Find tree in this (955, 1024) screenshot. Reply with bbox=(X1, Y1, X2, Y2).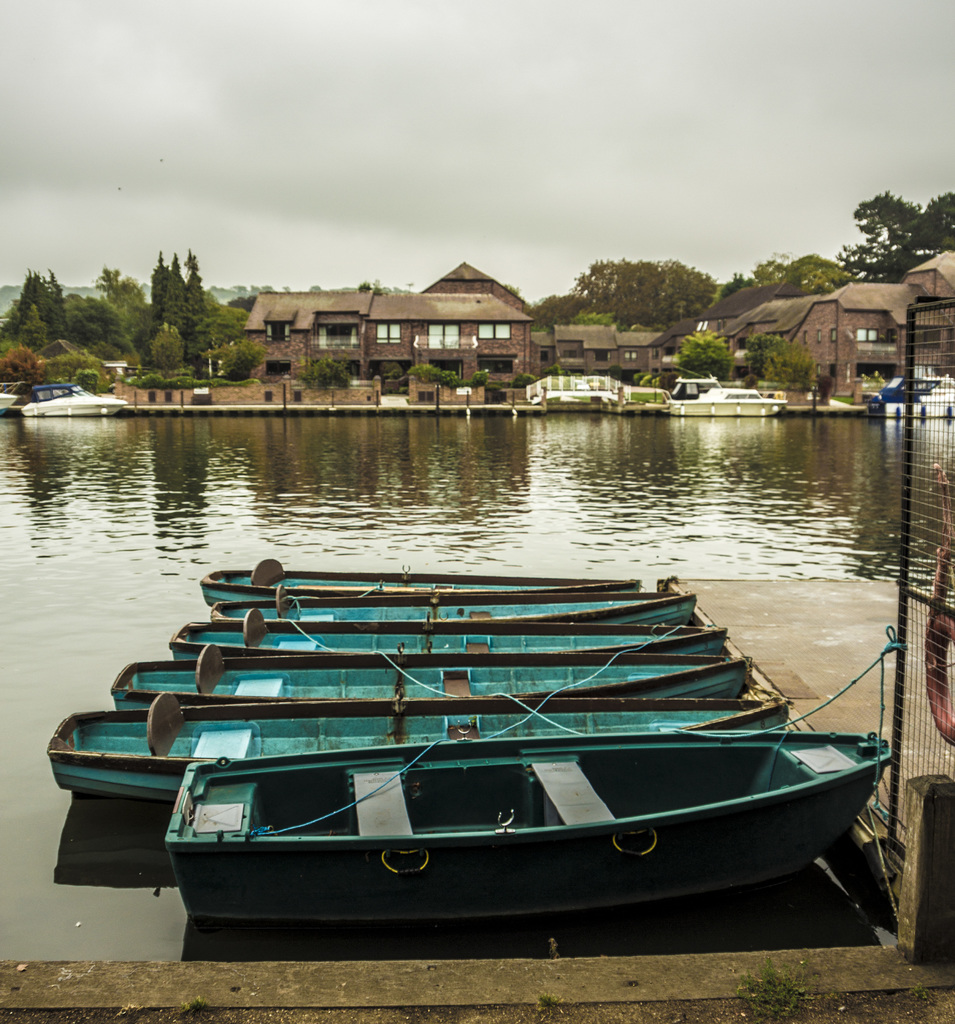
bbox=(655, 254, 719, 324).
